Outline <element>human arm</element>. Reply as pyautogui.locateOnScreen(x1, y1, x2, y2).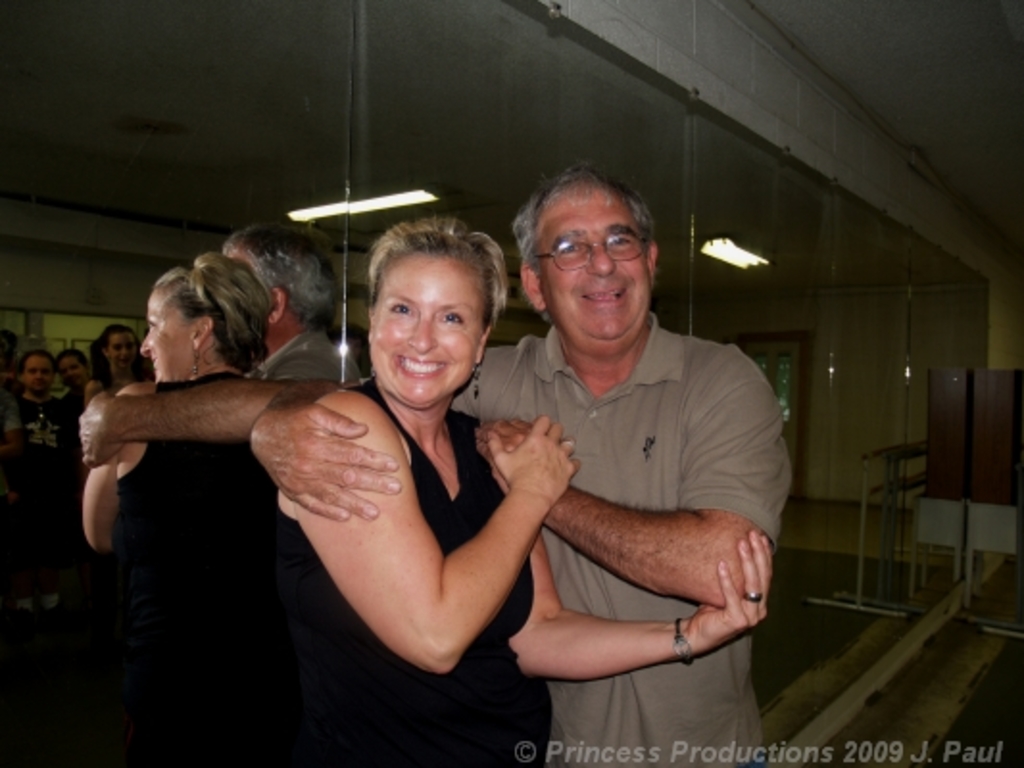
pyautogui.locateOnScreen(473, 340, 792, 607).
